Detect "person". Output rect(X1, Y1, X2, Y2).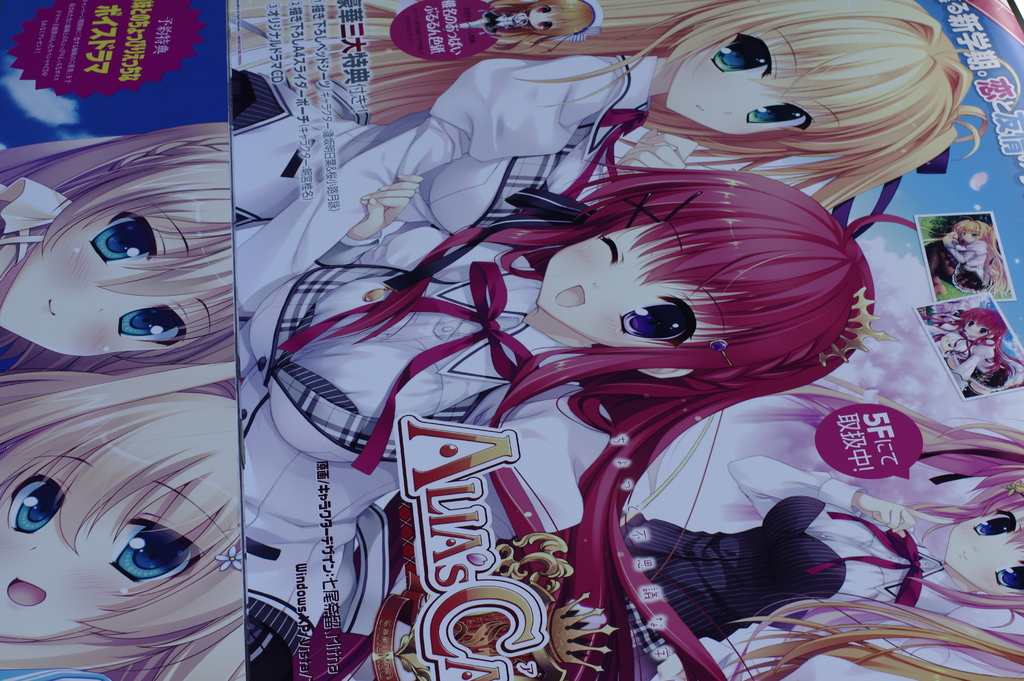
rect(929, 214, 1005, 298).
